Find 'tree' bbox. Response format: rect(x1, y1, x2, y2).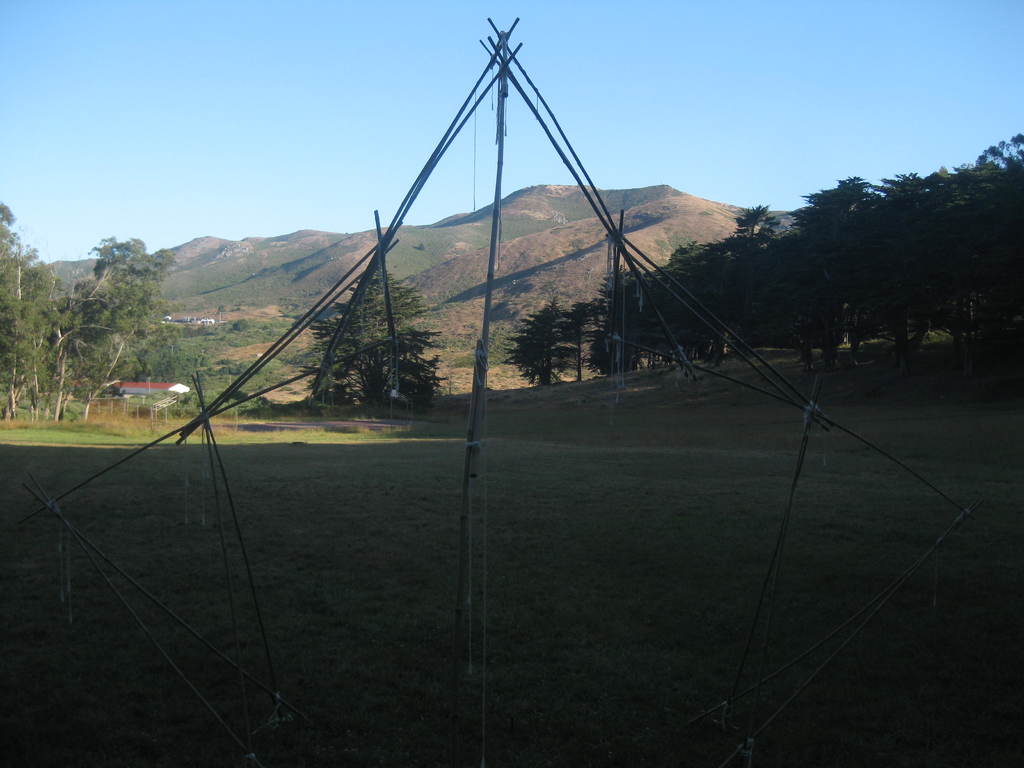
rect(298, 260, 449, 404).
